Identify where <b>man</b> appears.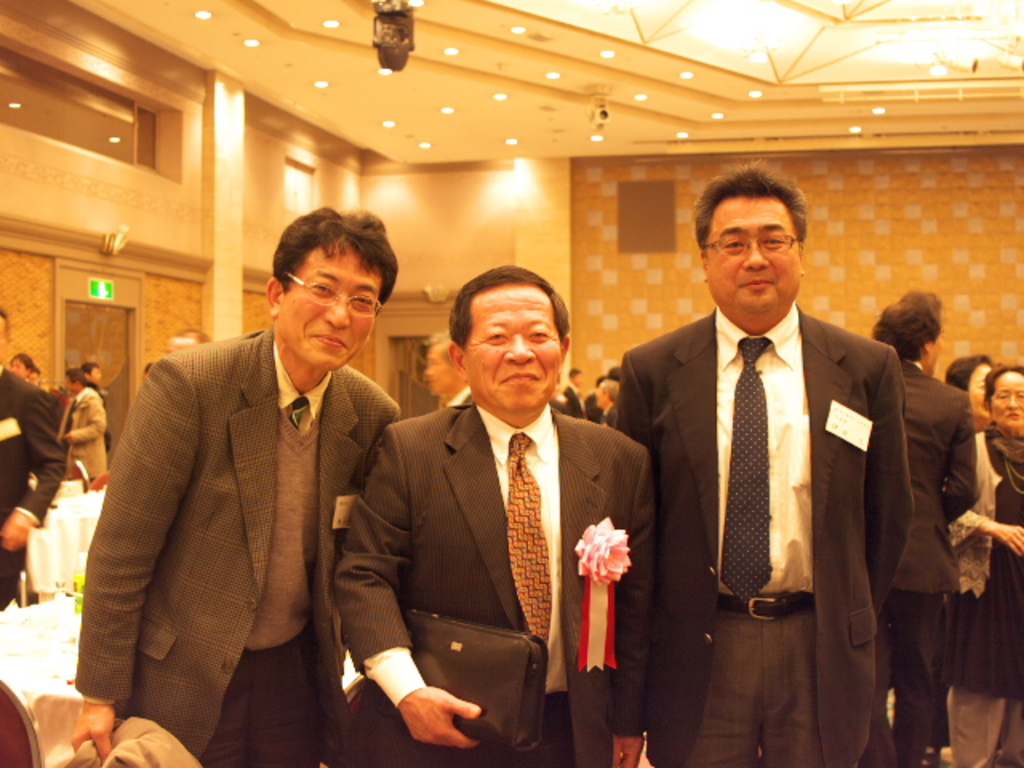
Appears at [x1=62, y1=355, x2=112, y2=480].
